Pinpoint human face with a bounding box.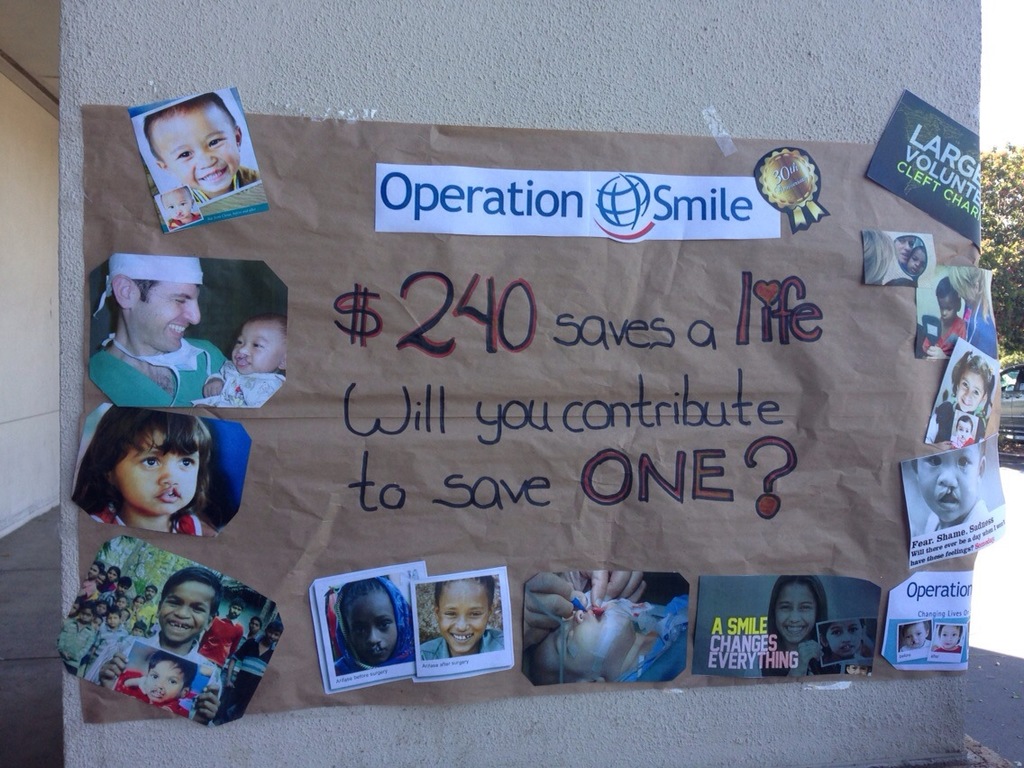
BBox(439, 581, 490, 655).
